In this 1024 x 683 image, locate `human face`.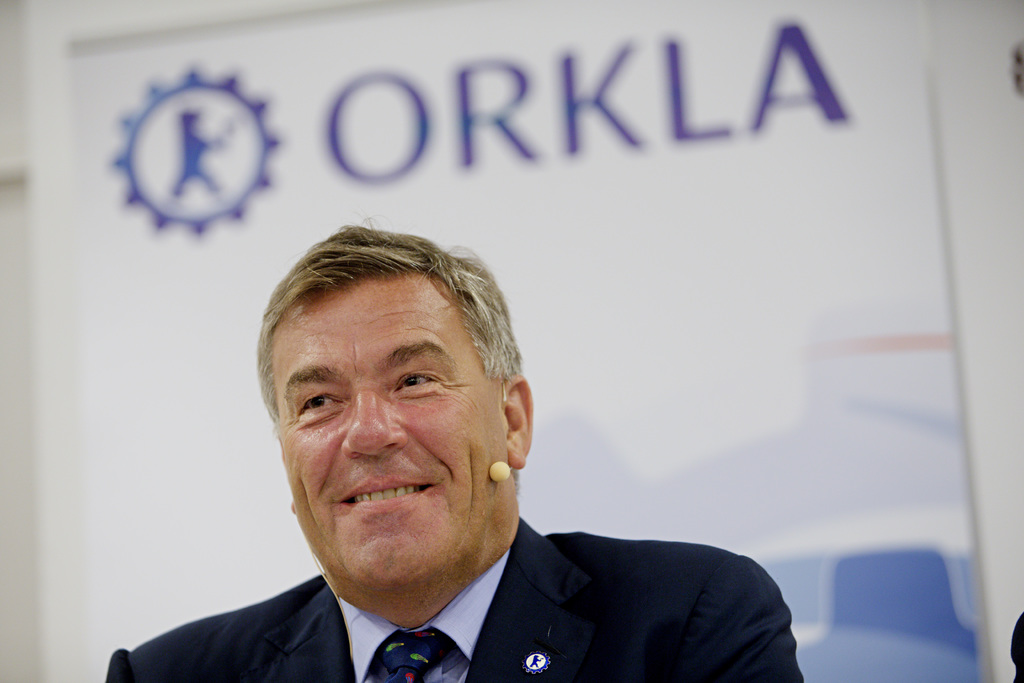
Bounding box: 266 258 518 593.
